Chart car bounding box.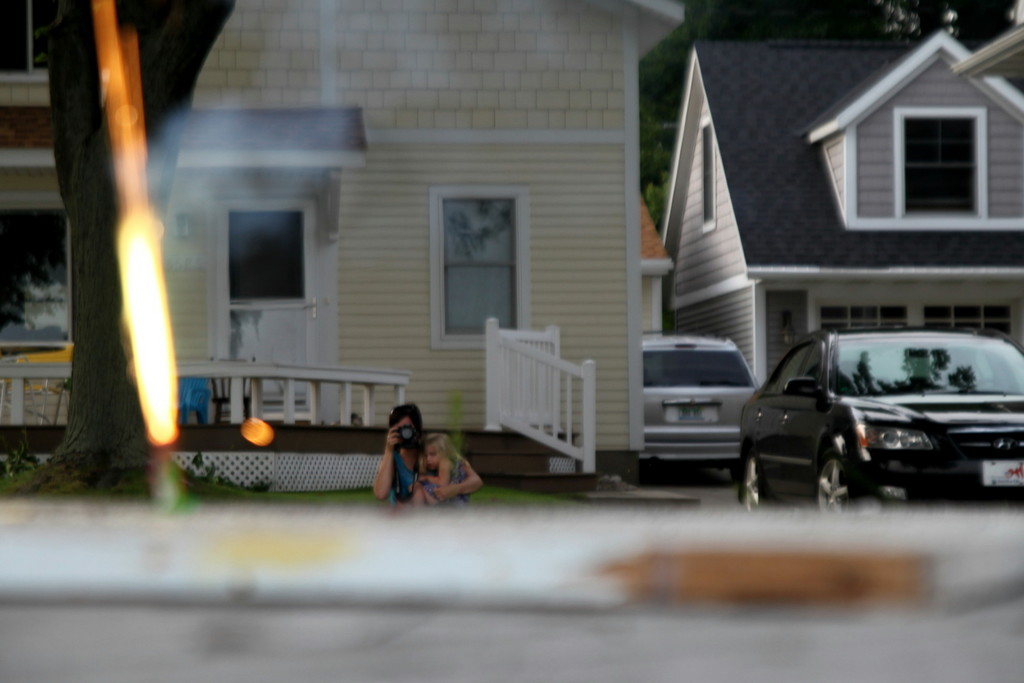
Charted: 734:333:1023:509.
